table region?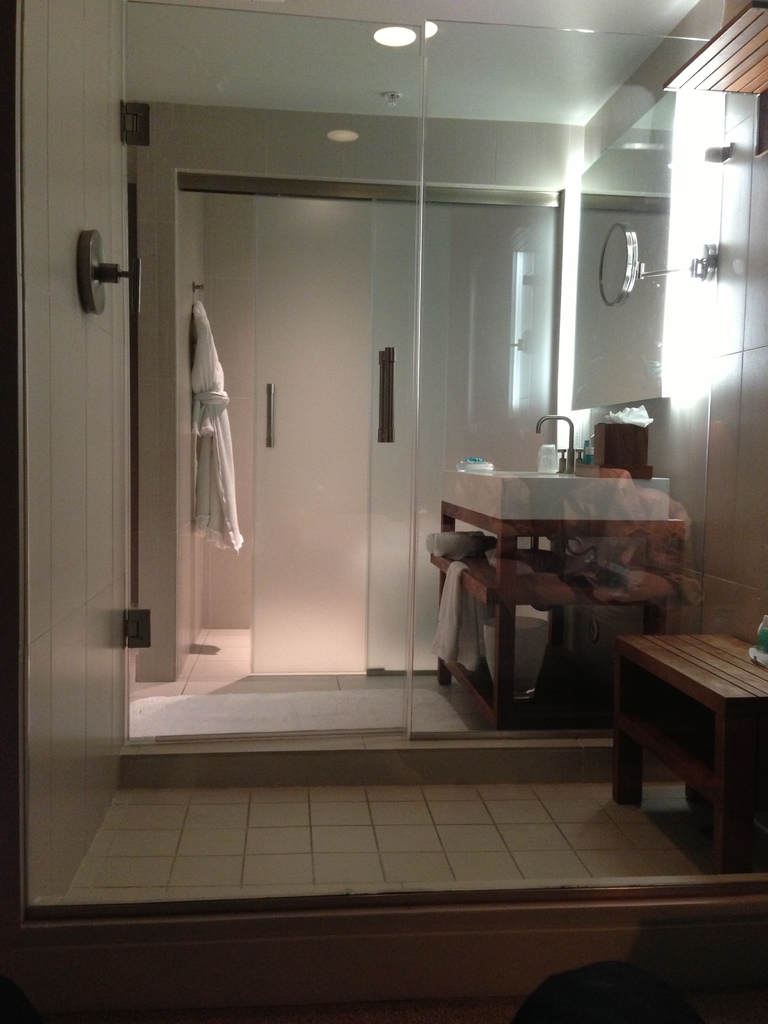
rect(611, 631, 767, 877)
